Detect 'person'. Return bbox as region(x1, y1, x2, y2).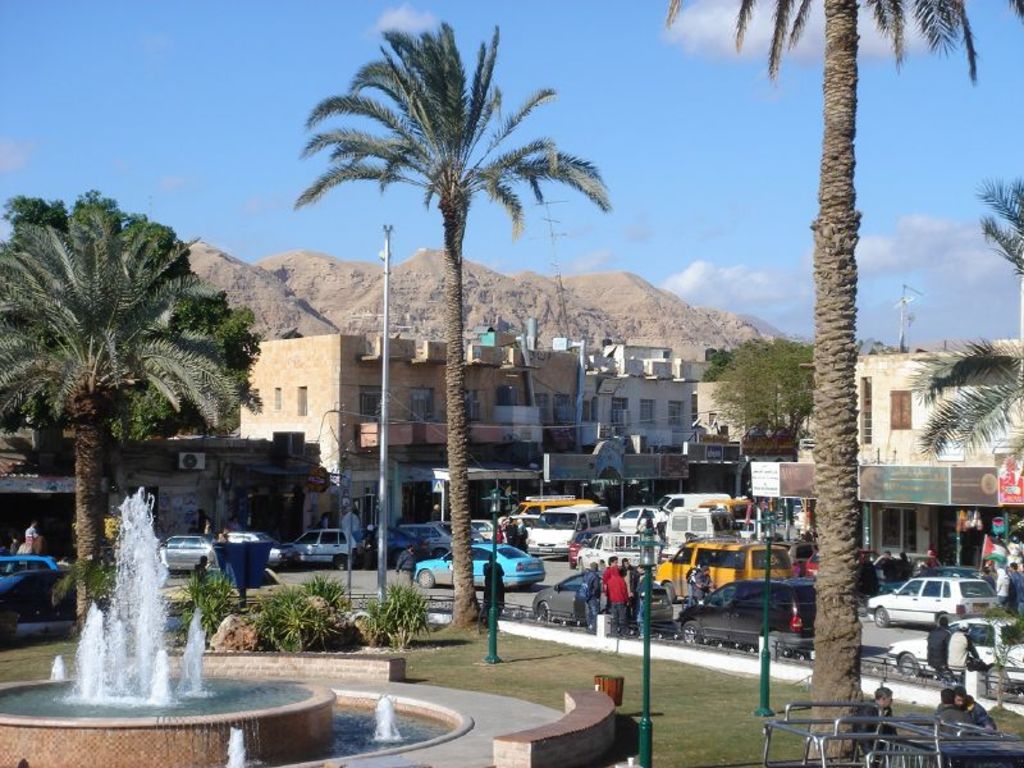
region(925, 616, 945, 671).
